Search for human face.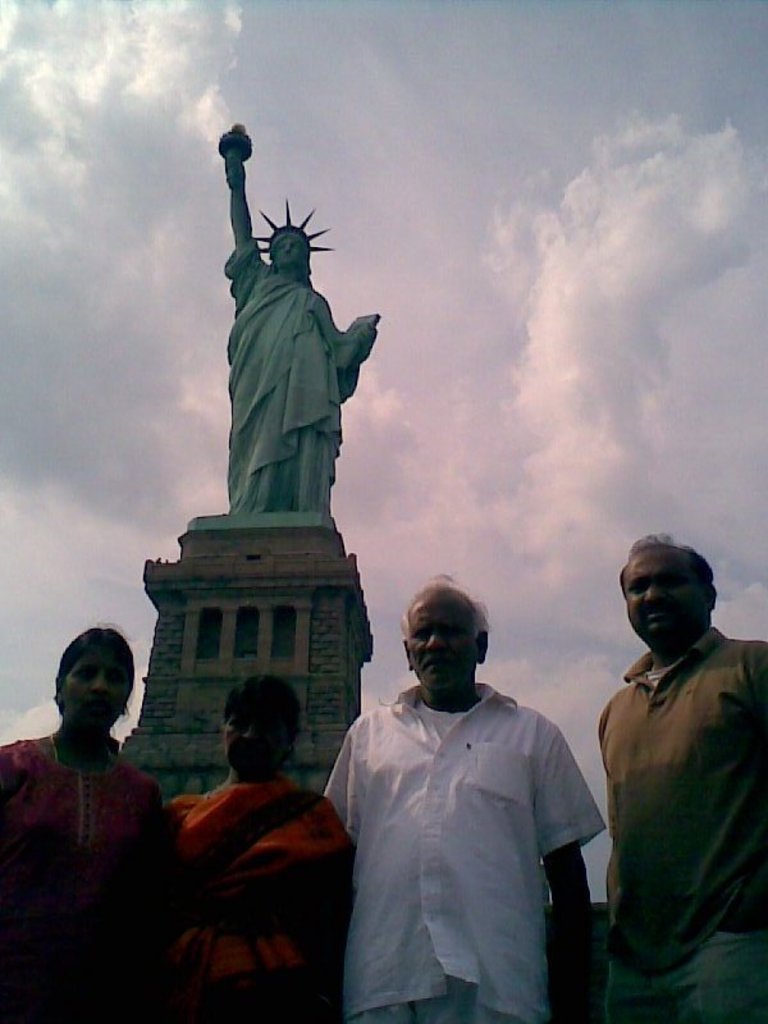
Found at [left=63, top=645, right=136, bottom=723].
